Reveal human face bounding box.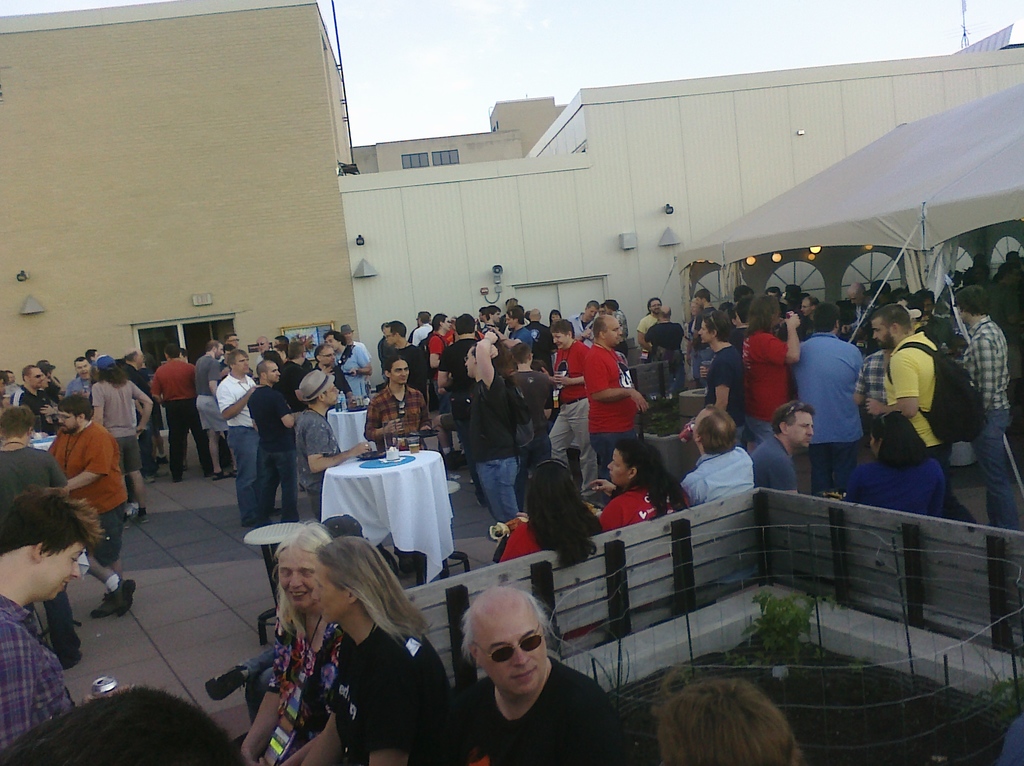
Revealed: box=[799, 301, 810, 320].
